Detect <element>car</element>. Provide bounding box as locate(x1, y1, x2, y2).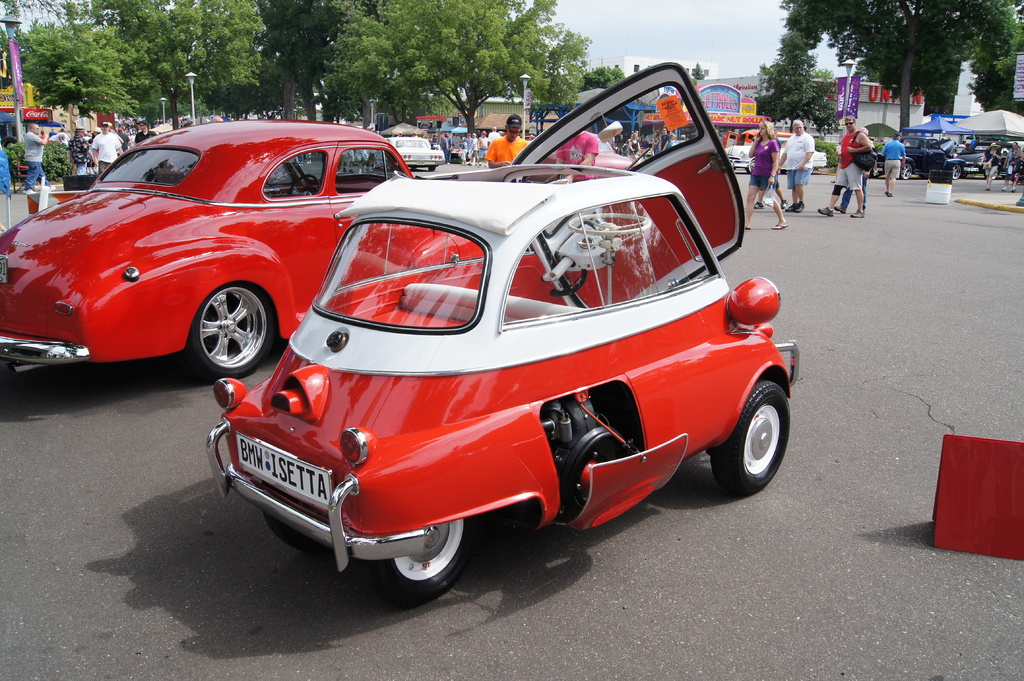
locate(643, 132, 655, 147).
